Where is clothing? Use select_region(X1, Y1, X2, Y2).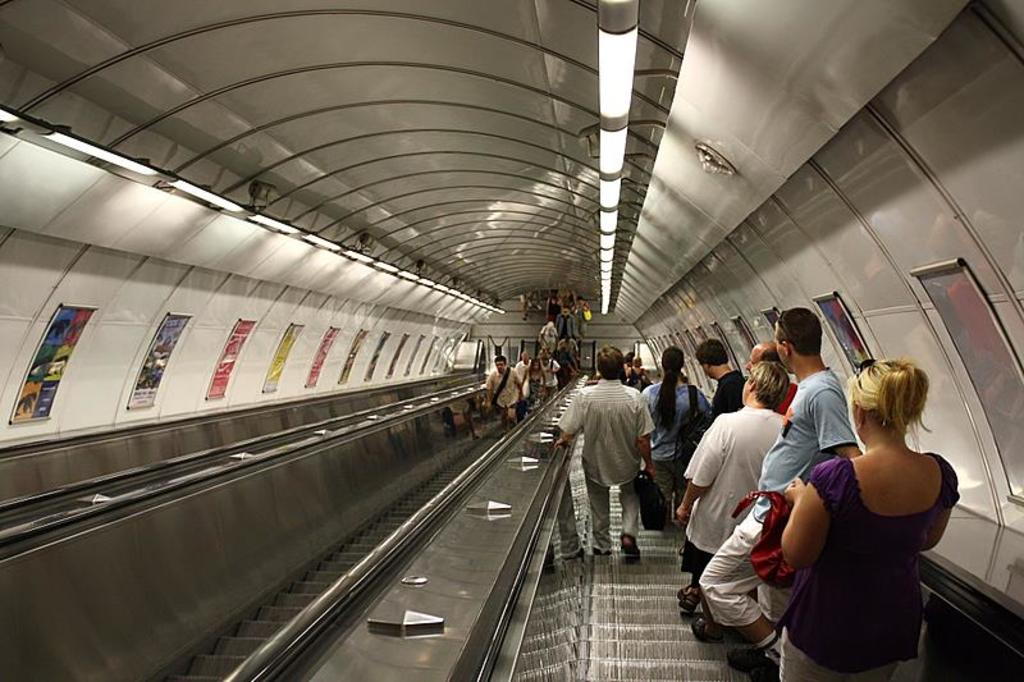
select_region(571, 363, 663, 562).
